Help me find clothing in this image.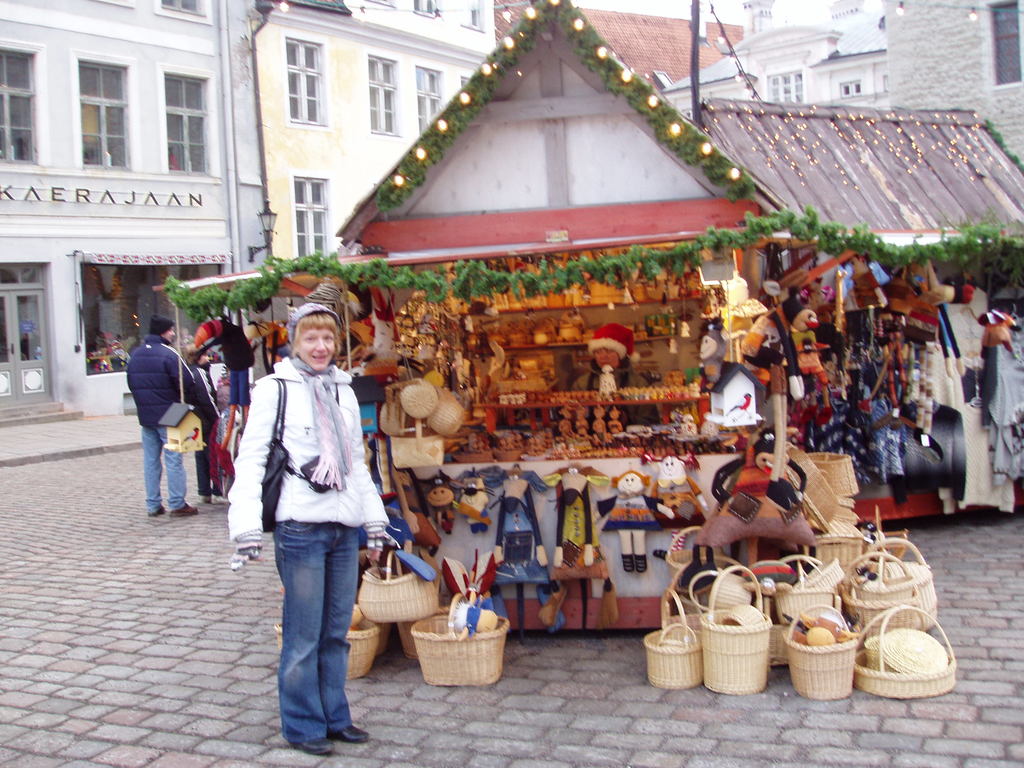
Found it: x1=229 y1=313 x2=382 y2=700.
